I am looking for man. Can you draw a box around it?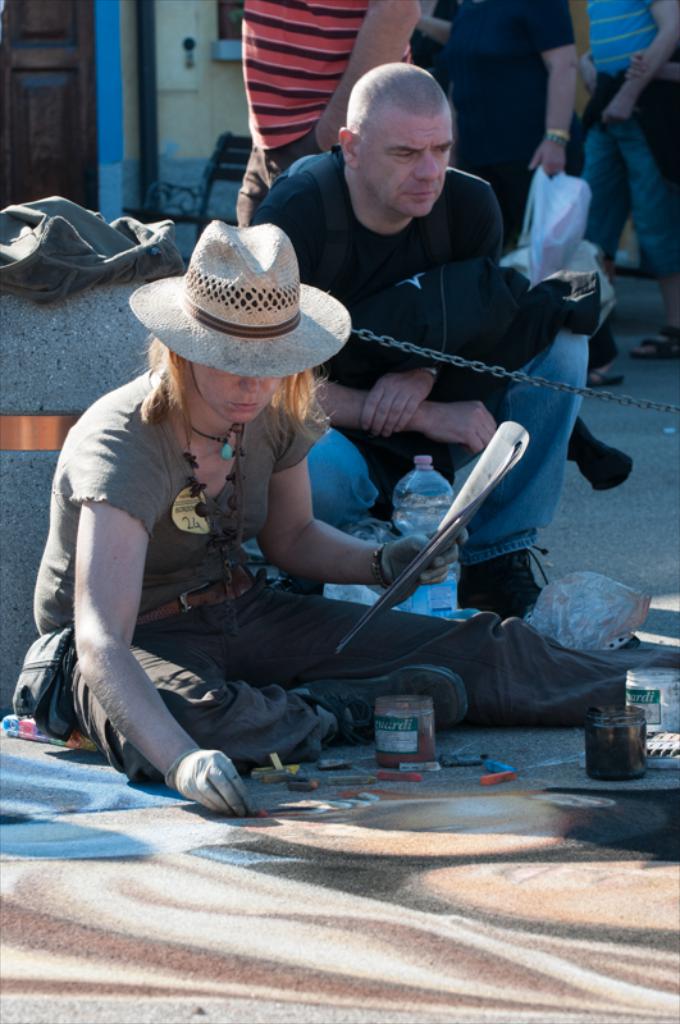
Sure, the bounding box is [left=233, top=0, right=417, bottom=230].
